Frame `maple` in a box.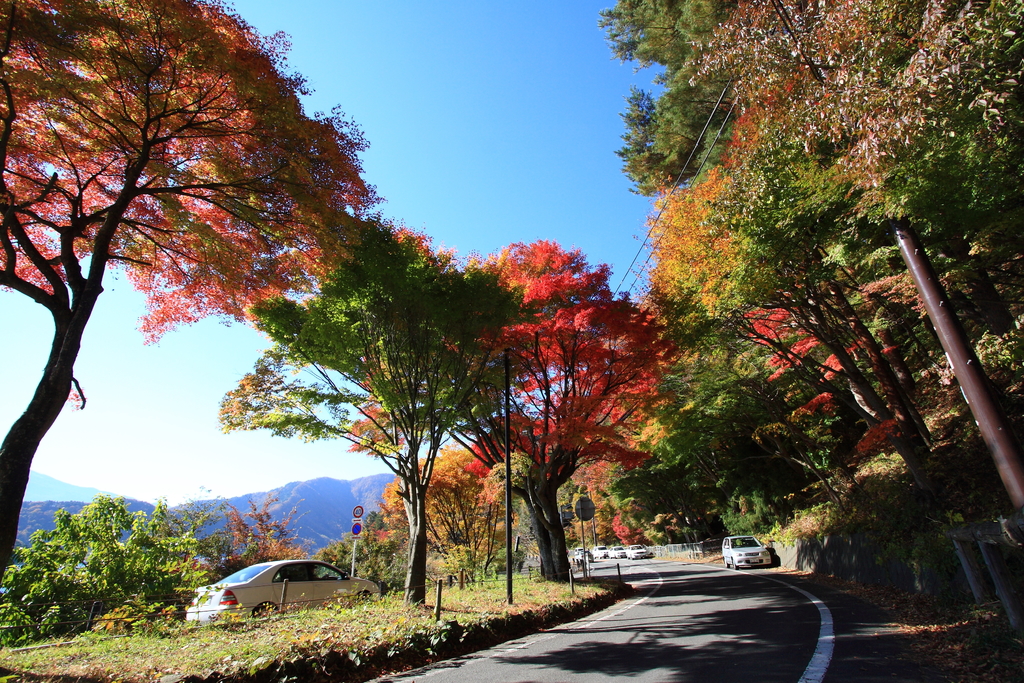
(x1=639, y1=53, x2=880, y2=323).
